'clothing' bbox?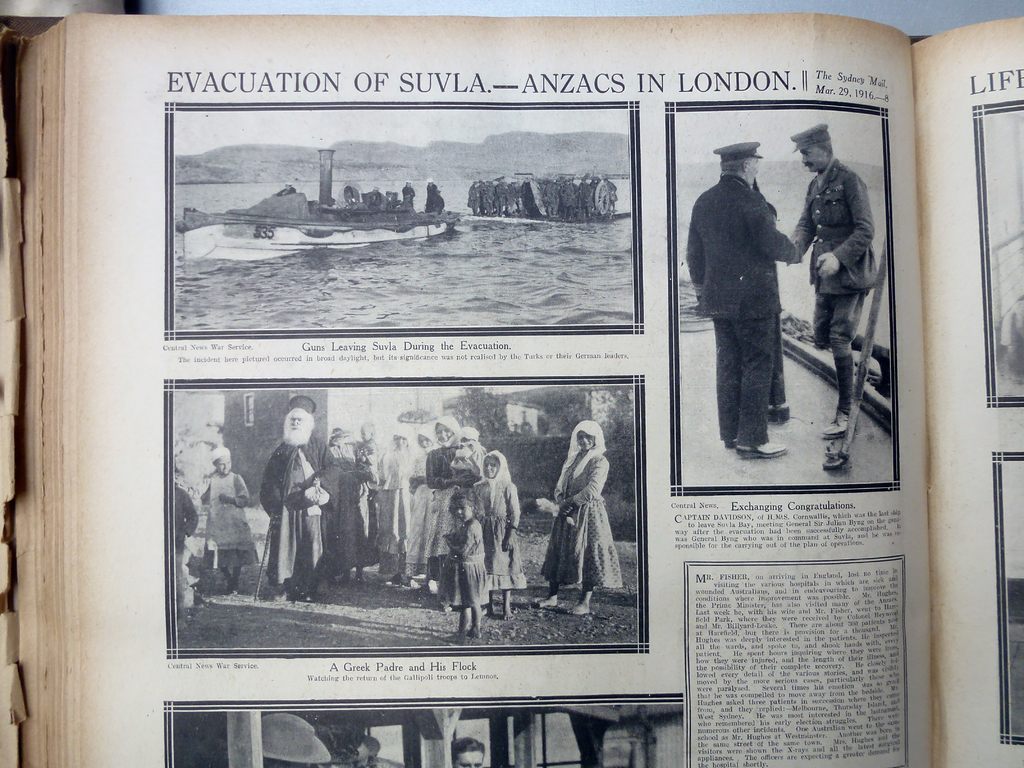
detection(548, 422, 613, 593)
